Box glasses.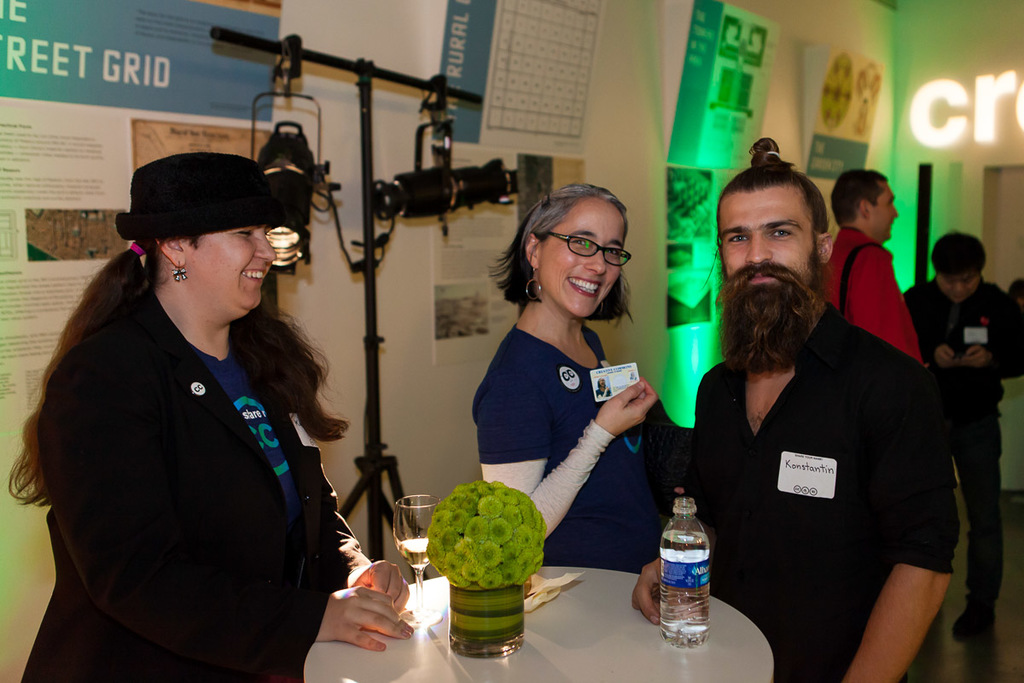
{"left": 545, "top": 229, "right": 632, "bottom": 267}.
